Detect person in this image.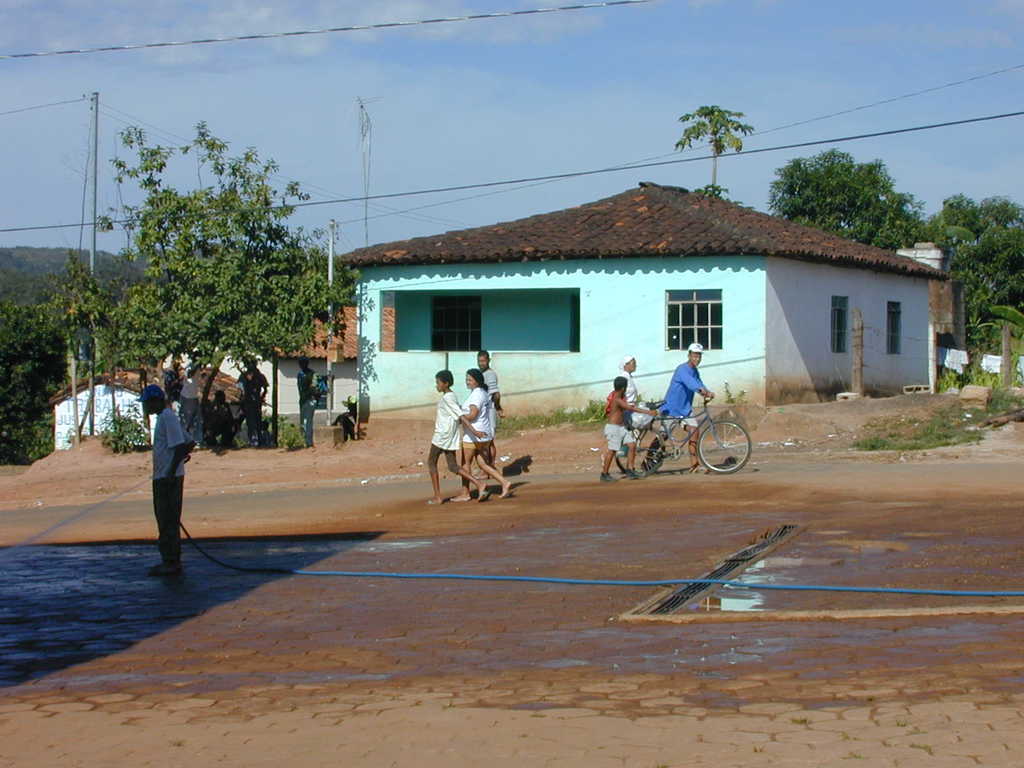
Detection: Rect(657, 337, 712, 474).
